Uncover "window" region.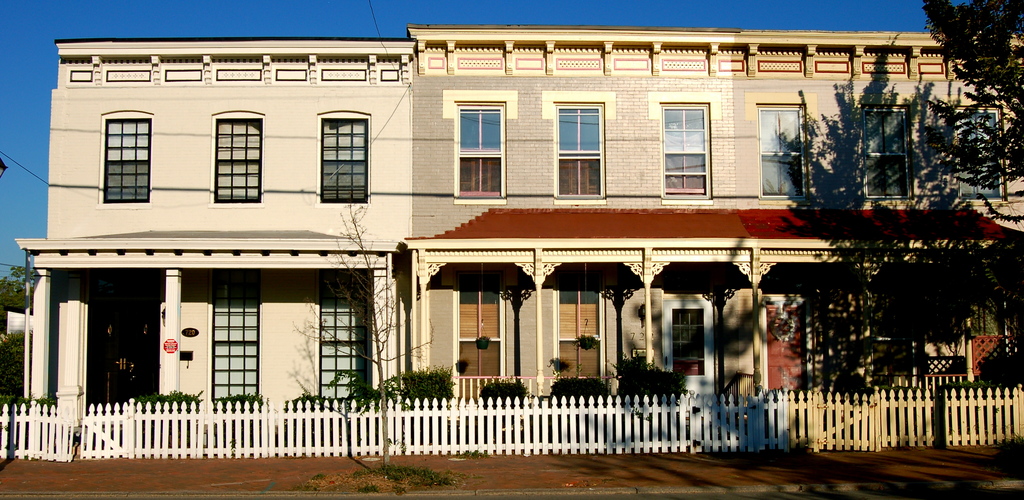
Uncovered: rect(86, 103, 142, 200).
